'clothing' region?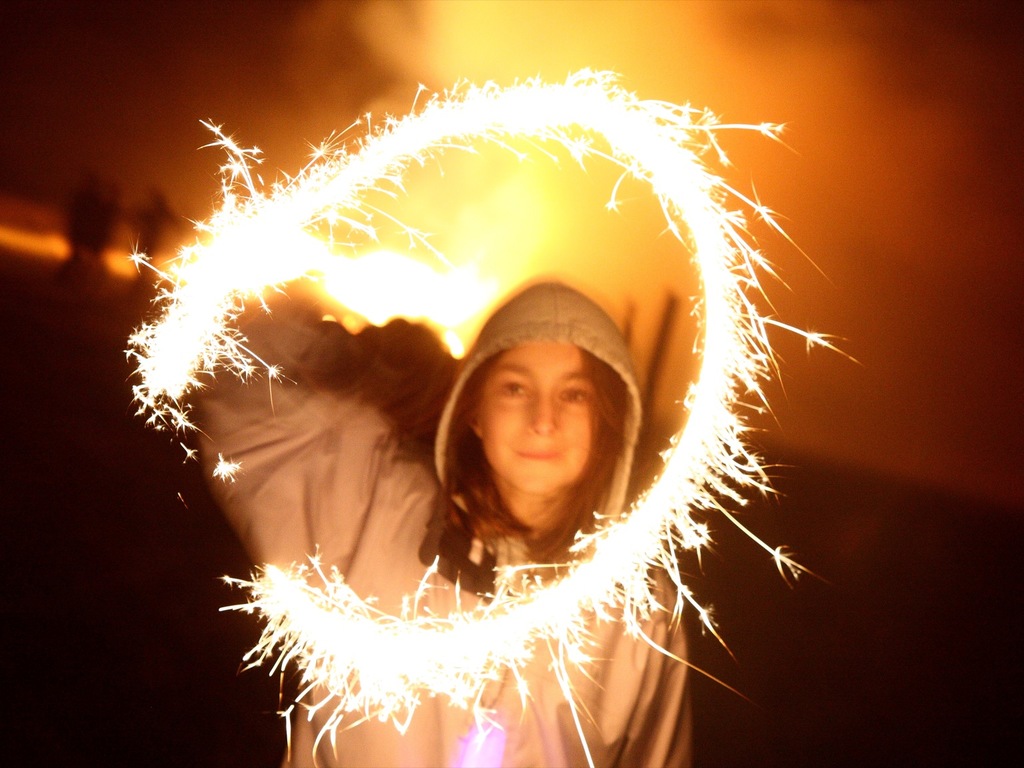
[185,367,399,591]
